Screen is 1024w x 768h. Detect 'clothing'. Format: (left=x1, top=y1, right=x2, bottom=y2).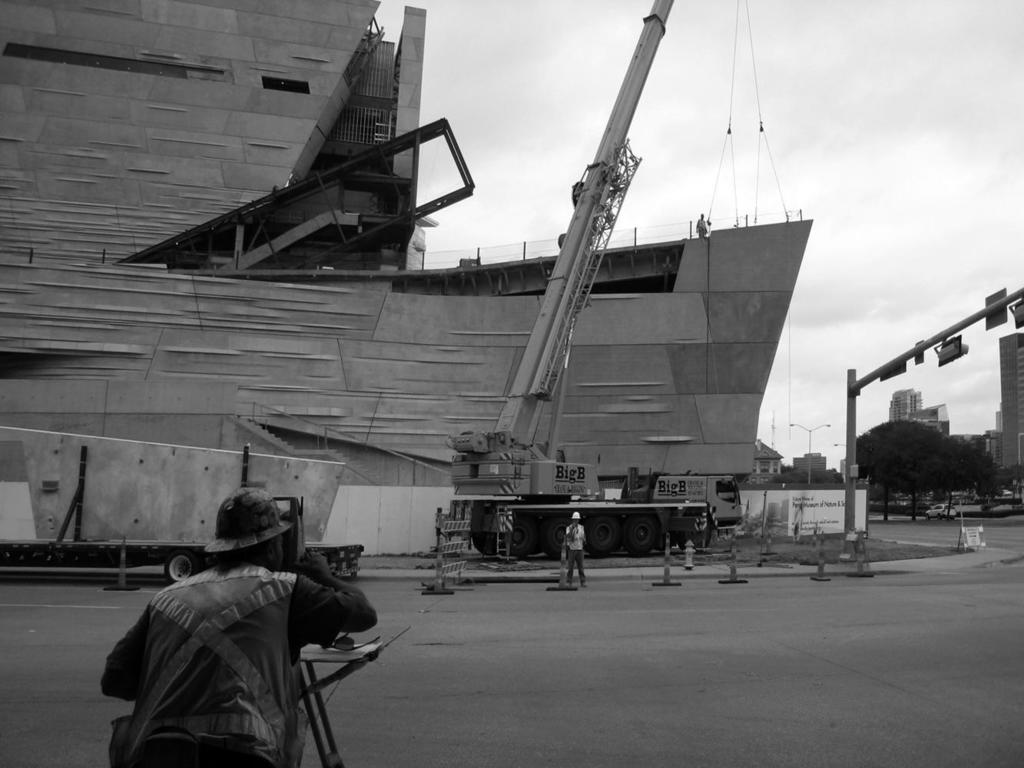
(left=96, top=549, right=377, bottom=767).
